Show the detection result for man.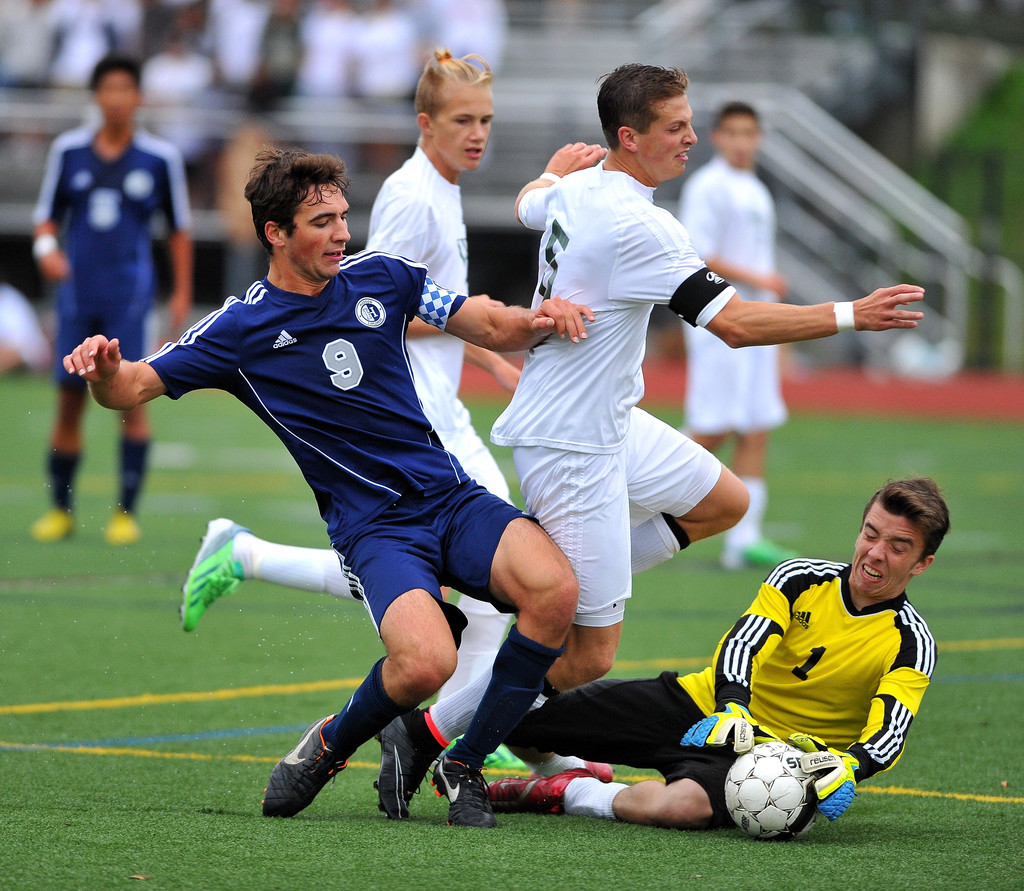
<box>184,45,531,787</box>.
